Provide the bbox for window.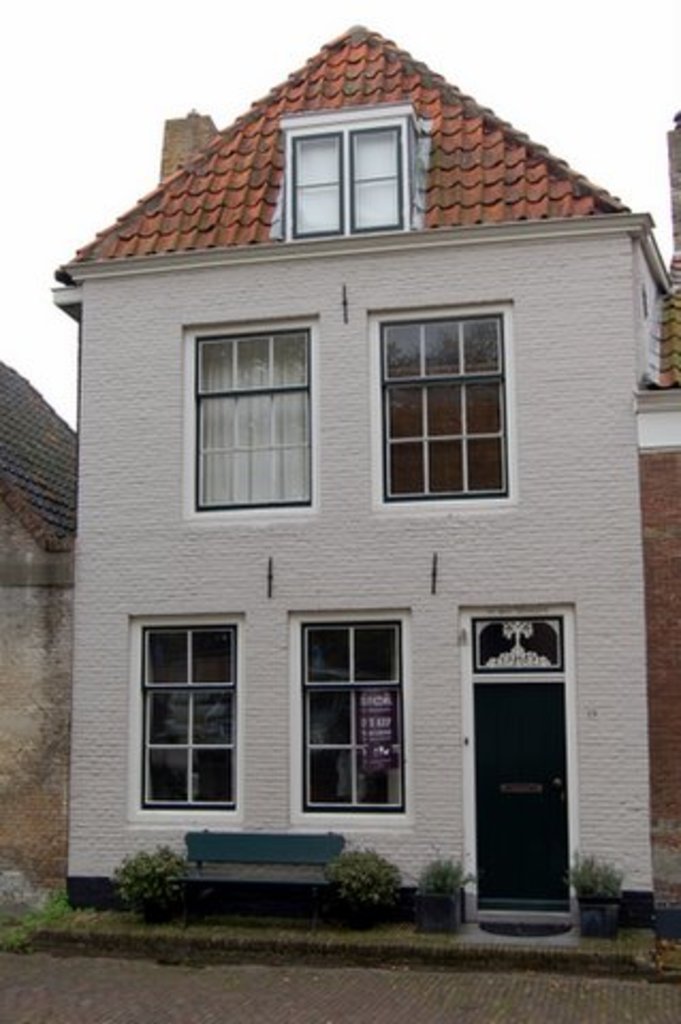
[left=378, top=318, right=510, bottom=503].
